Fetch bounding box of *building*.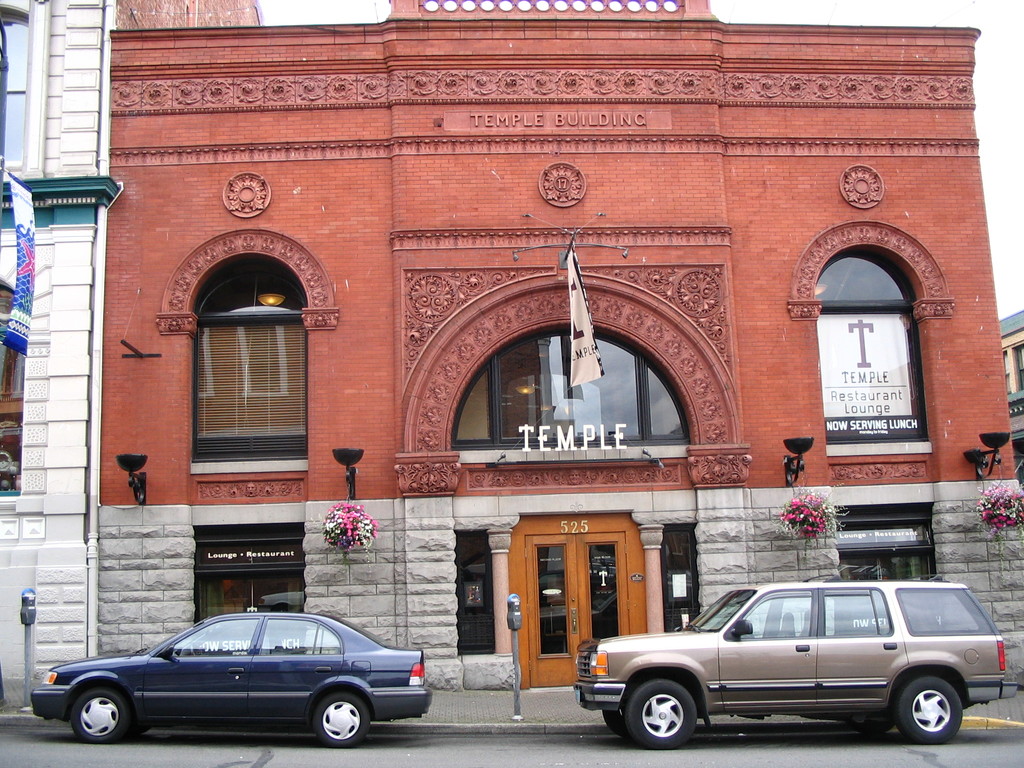
Bbox: region(997, 312, 1023, 469).
